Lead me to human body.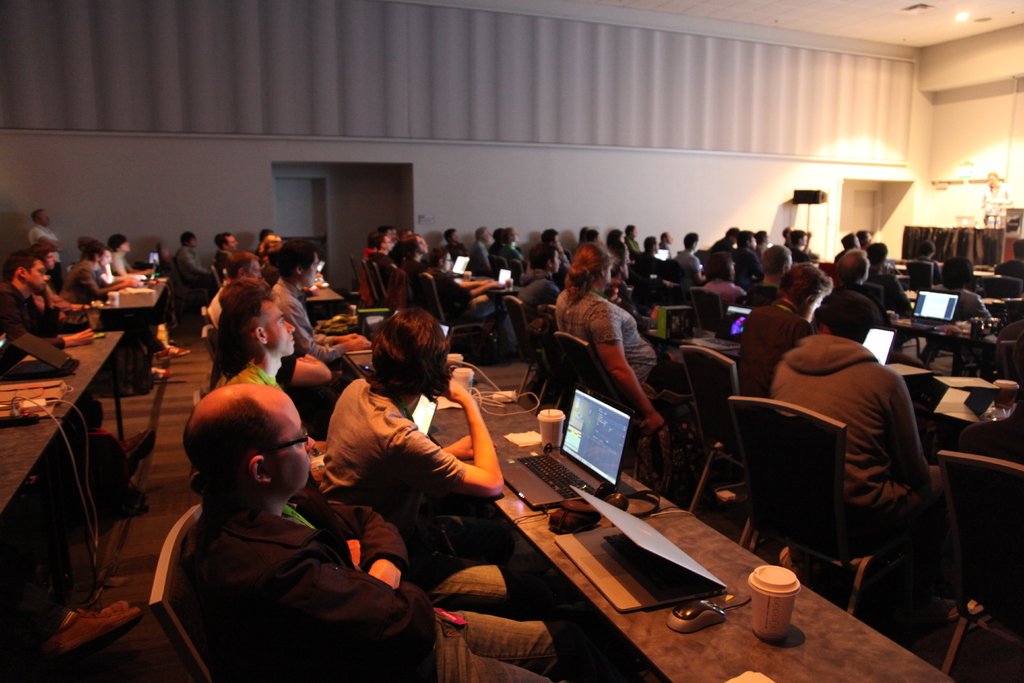
Lead to [x1=0, y1=243, x2=89, y2=349].
